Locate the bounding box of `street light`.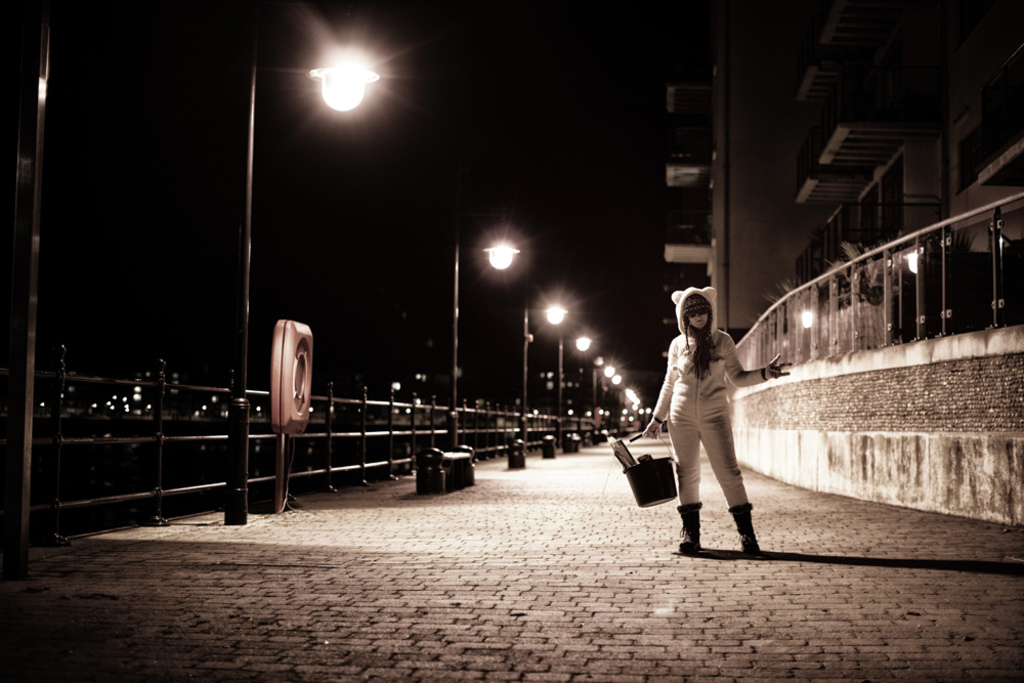
Bounding box: box=[550, 324, 592, 454].
